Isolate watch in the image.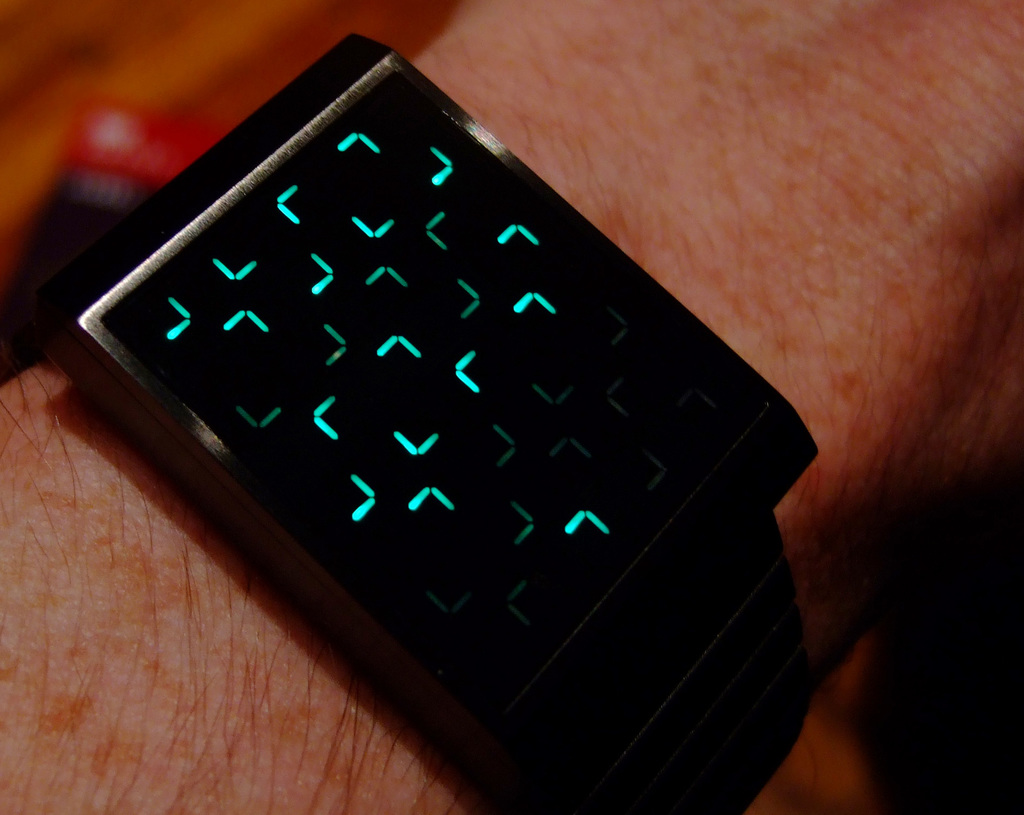
Isolated region: 55/0/821/814.
